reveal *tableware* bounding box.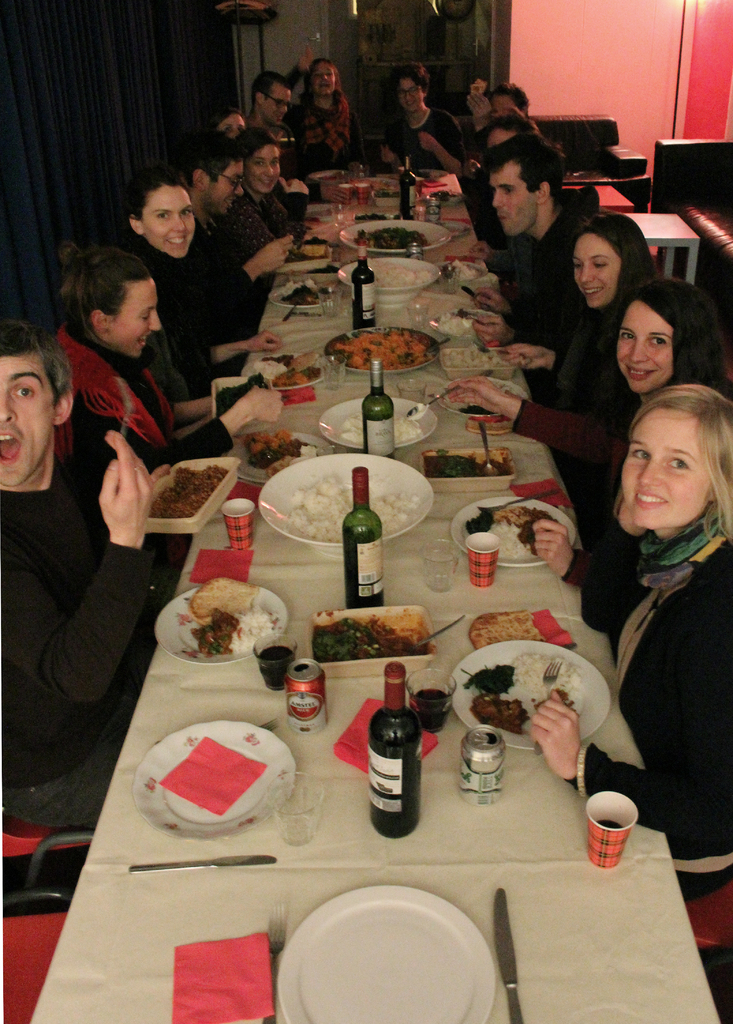
Revealed: 306, 606, 432, 685.
